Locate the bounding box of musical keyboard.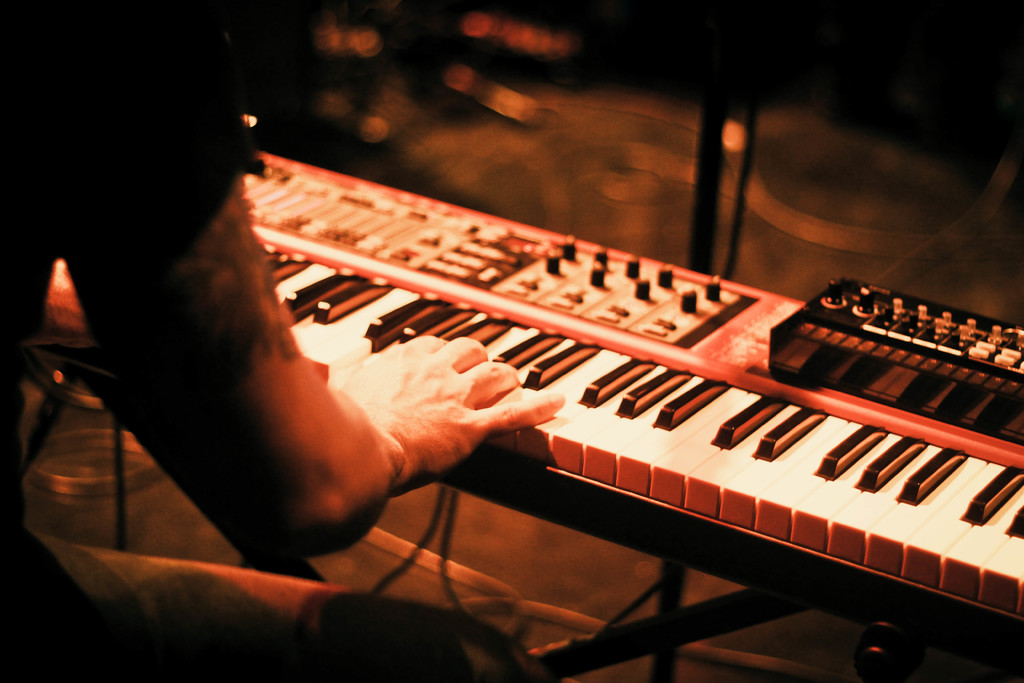
Bounding box: 185, 154, 1000, 632.
